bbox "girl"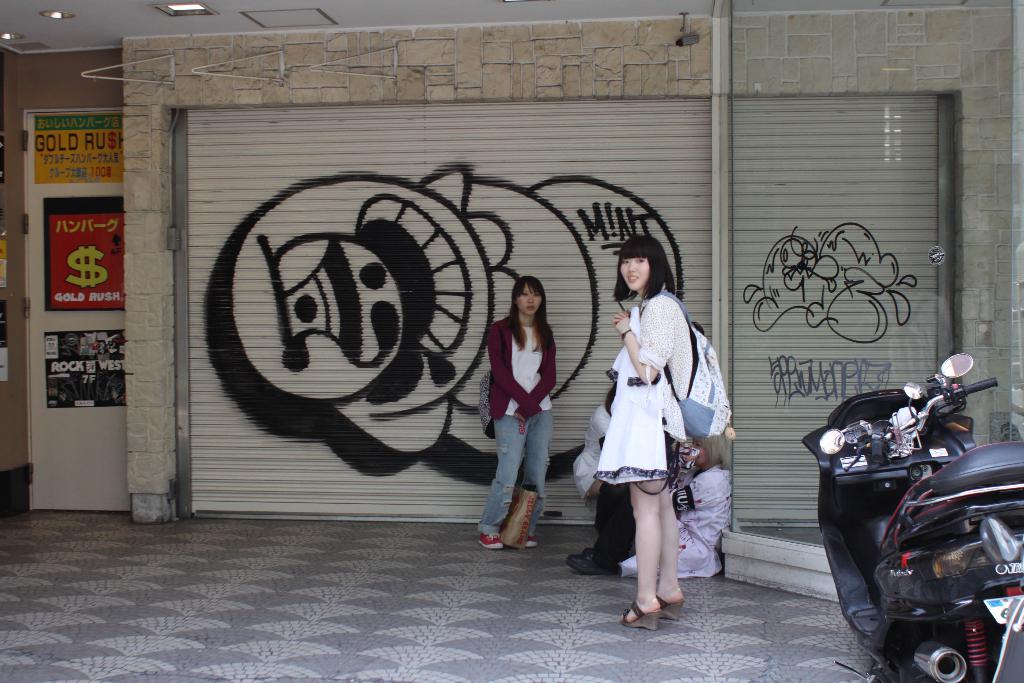
l=589, t=234, r=739, b=632
